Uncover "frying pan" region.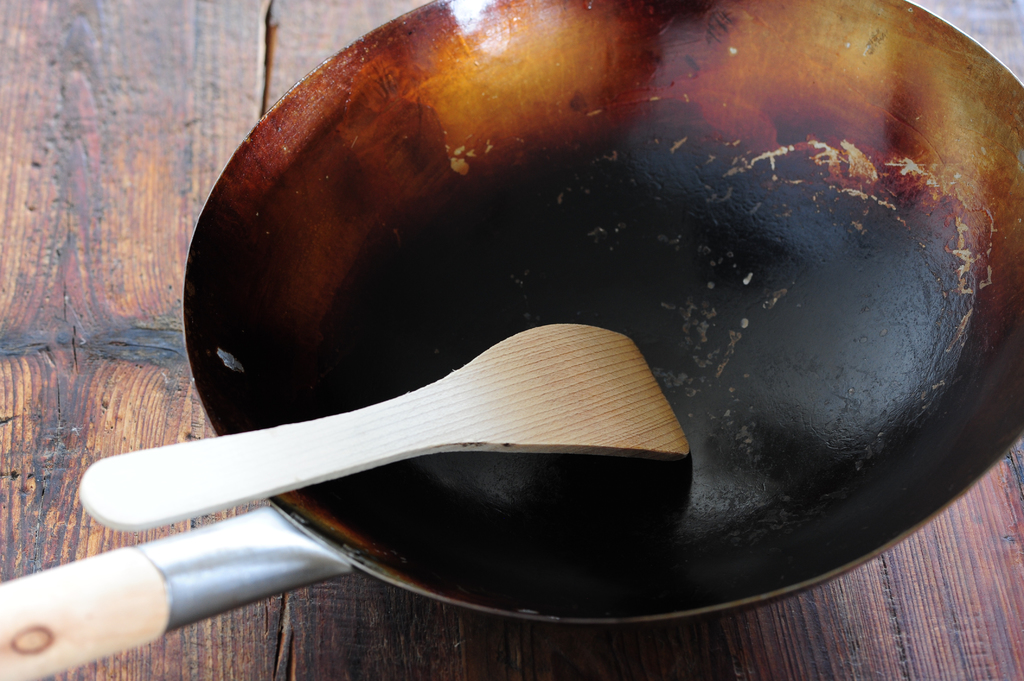
Uncovered: bbox=(0, 0, 1023, 680).
